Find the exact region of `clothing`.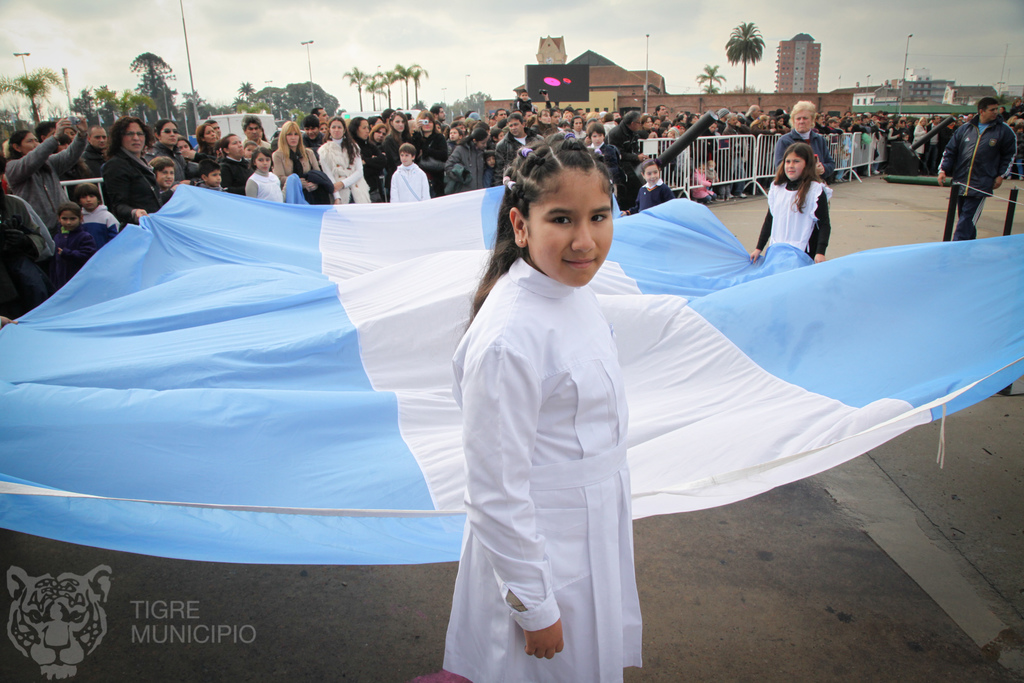
Exact region: (left=220, top=157, right=250, bottom=197).
